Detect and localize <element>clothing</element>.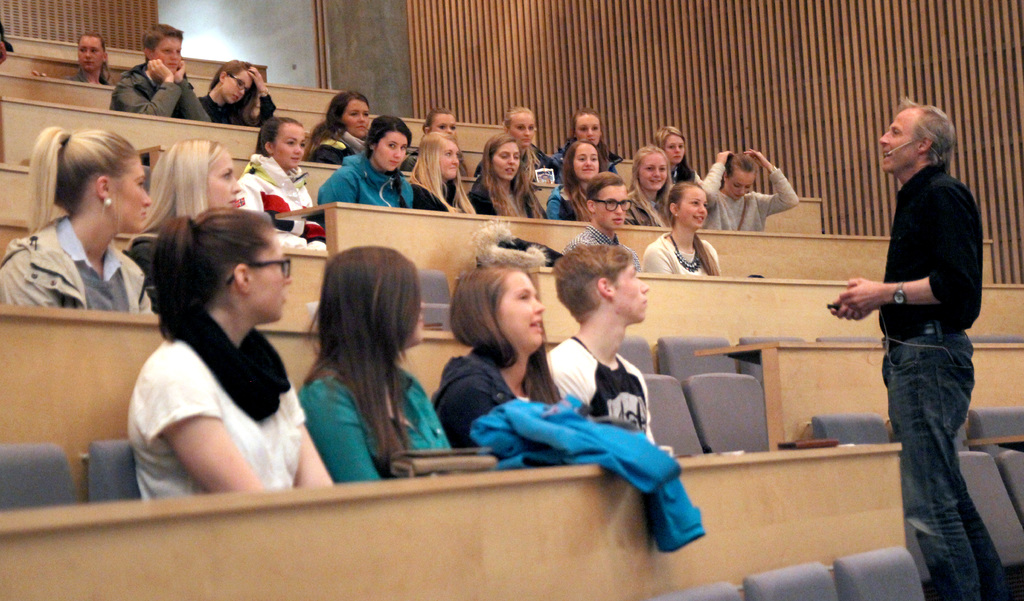
Localized at region(555, 136, 616, 170).
